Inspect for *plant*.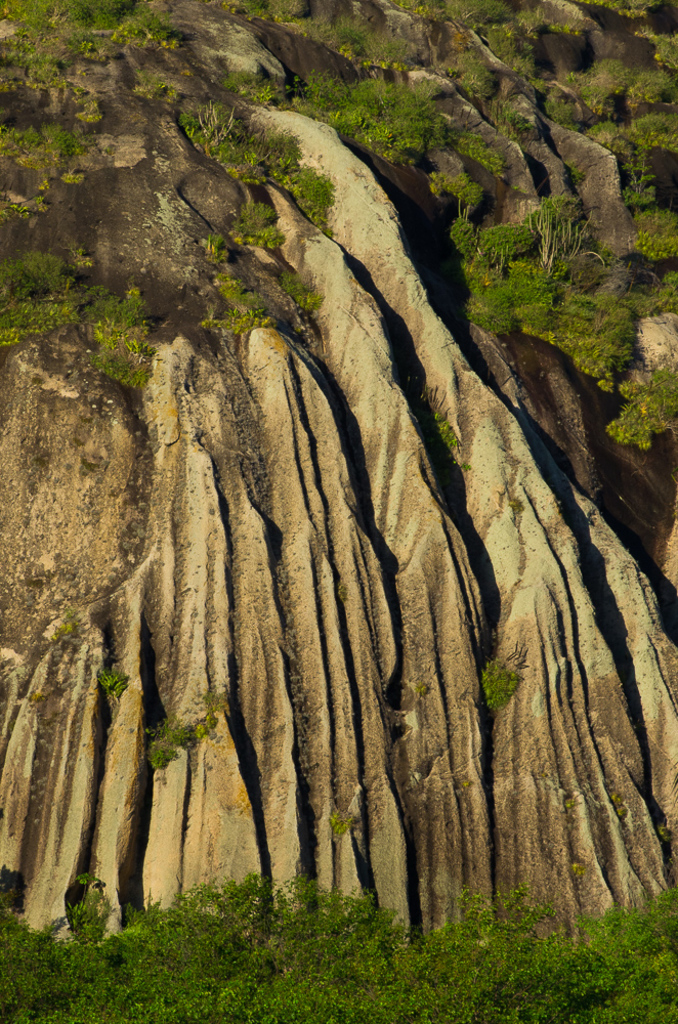
Inspection: x1=237 y1=1 x2=411 y2=77.
